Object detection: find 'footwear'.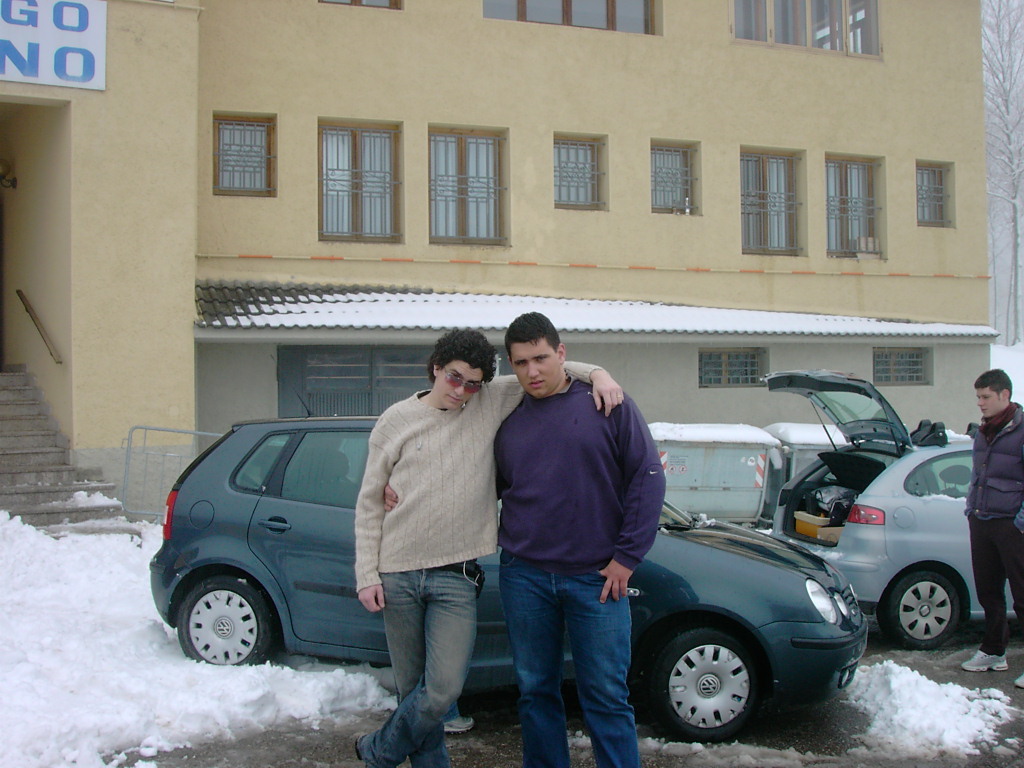
Rect(346, 729, 380, 767).
